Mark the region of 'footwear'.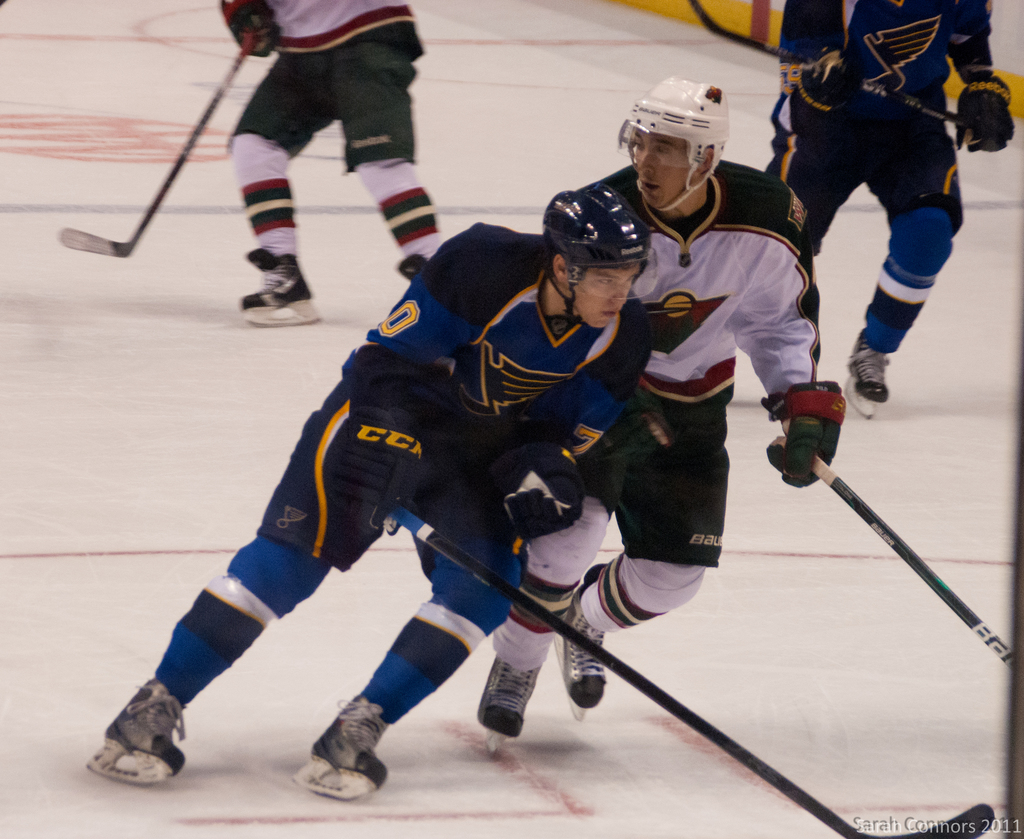
Region: bbox=[550, 565, 605, 719].
